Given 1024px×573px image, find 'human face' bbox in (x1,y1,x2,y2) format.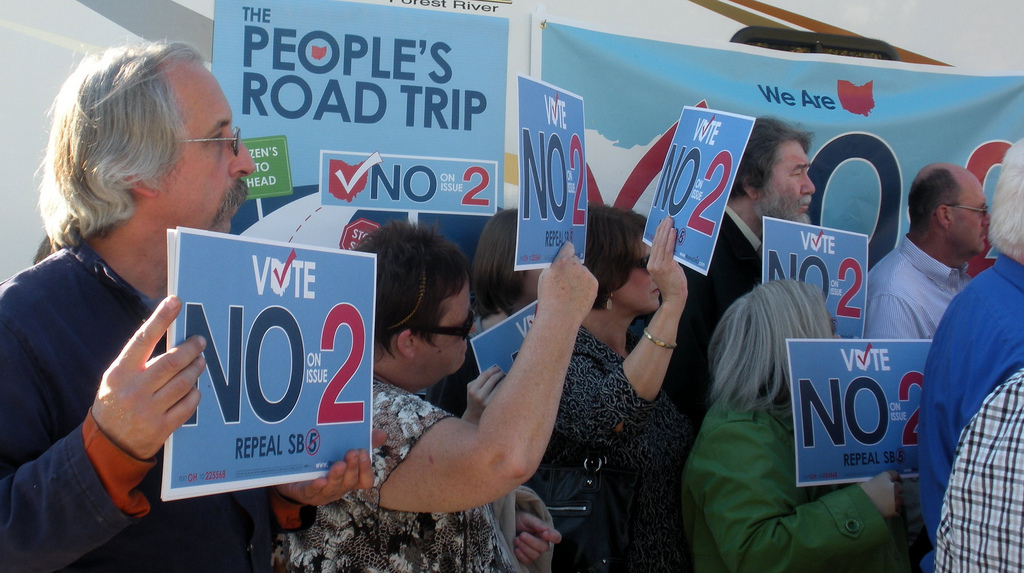
(154,63,255,232).
